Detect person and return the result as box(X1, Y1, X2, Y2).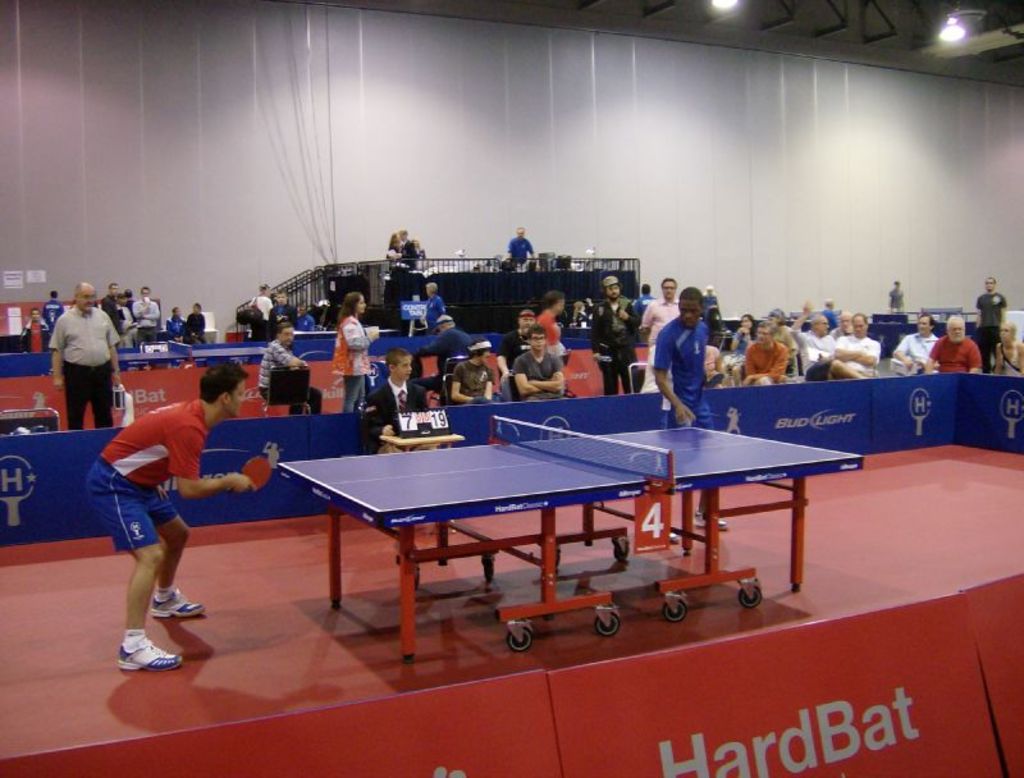
box(886, 278, 914, 317).
